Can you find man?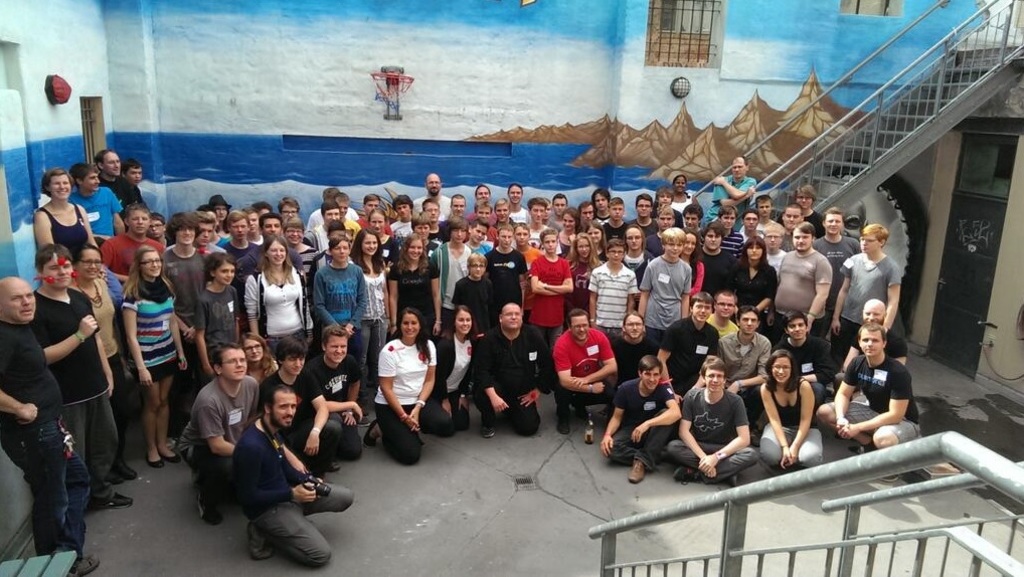
Yes, bounding box: 238 213 306 326.
